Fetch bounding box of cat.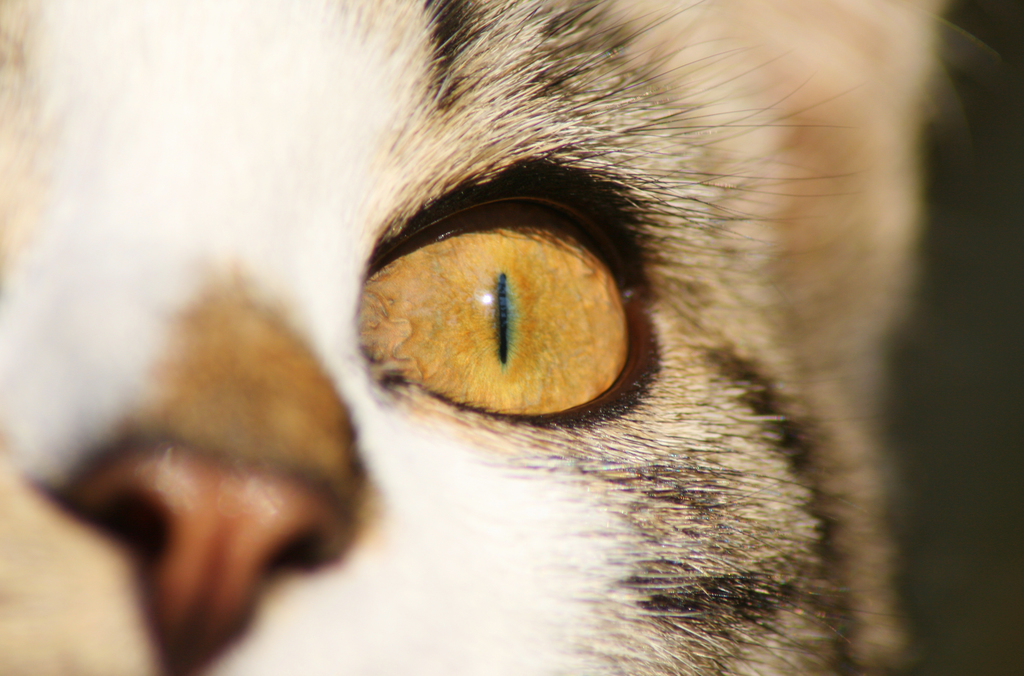
Bbox: 0:0:1007:672.
